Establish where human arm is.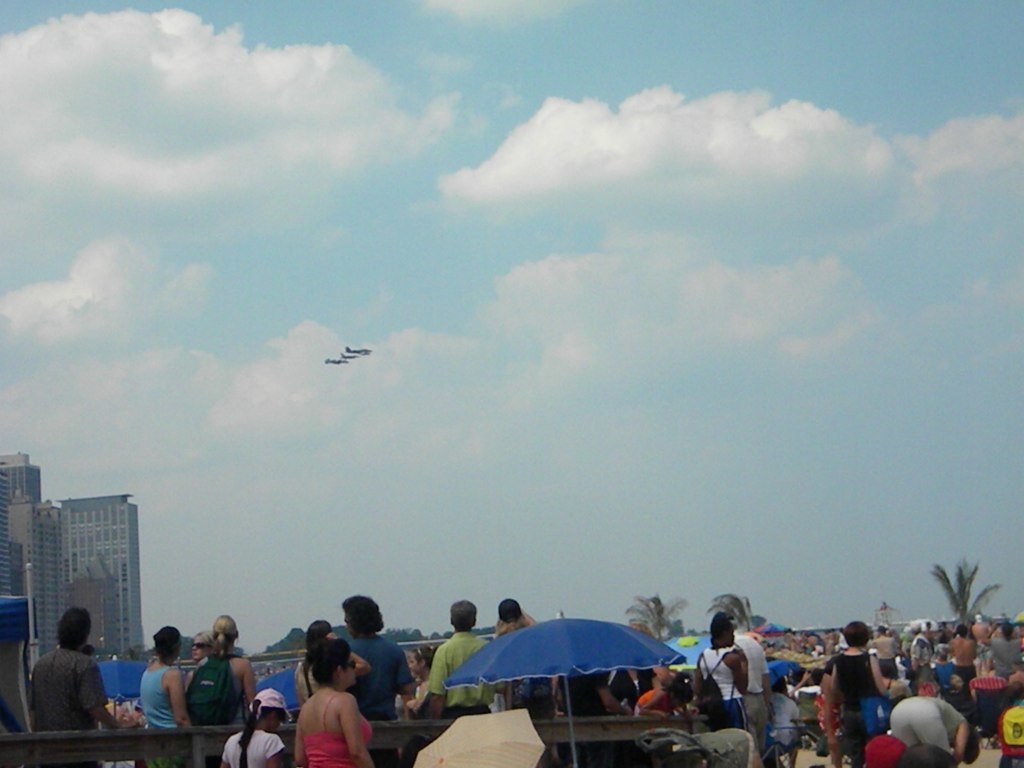
Established at (x1=955, y1=727, x2=969, y2=765).
